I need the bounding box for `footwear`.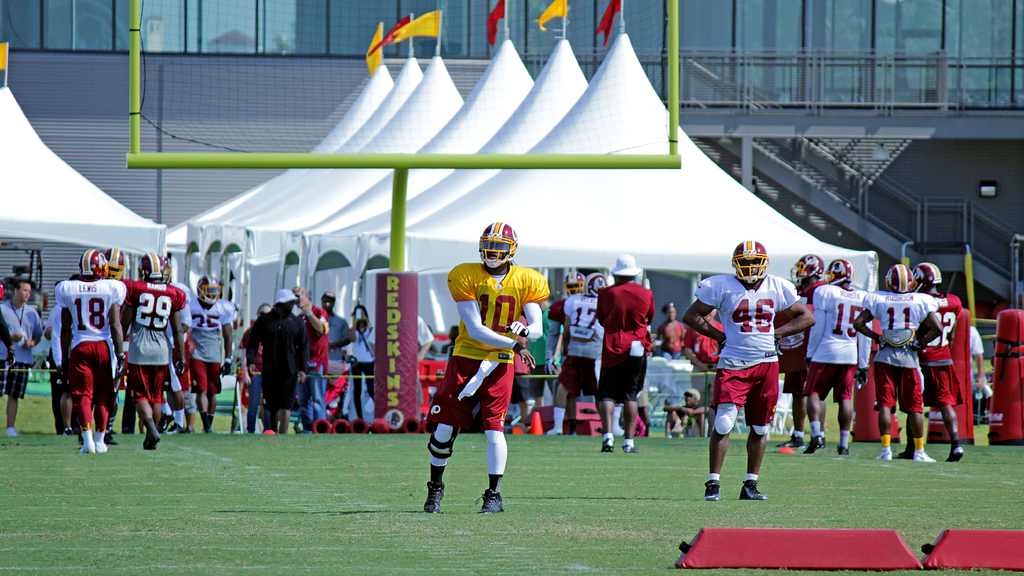
Here it is: Rect(779, 439, 804, 444).
